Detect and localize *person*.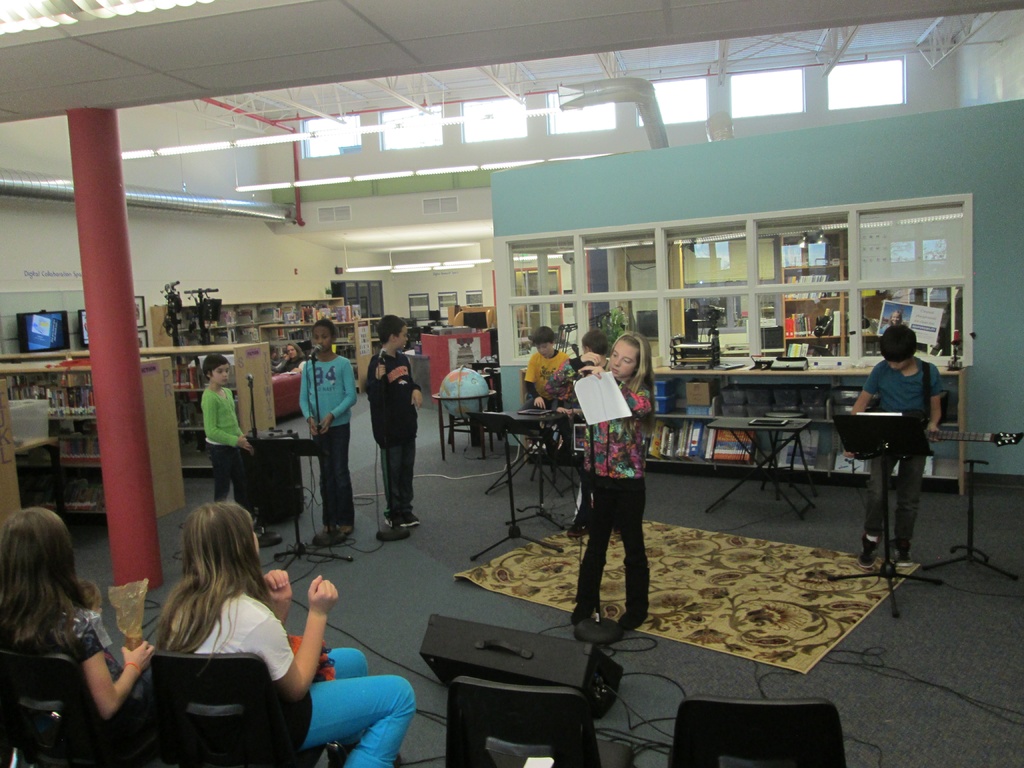
Localized at [x1=298, y1=318, x2=359, y2=545].
